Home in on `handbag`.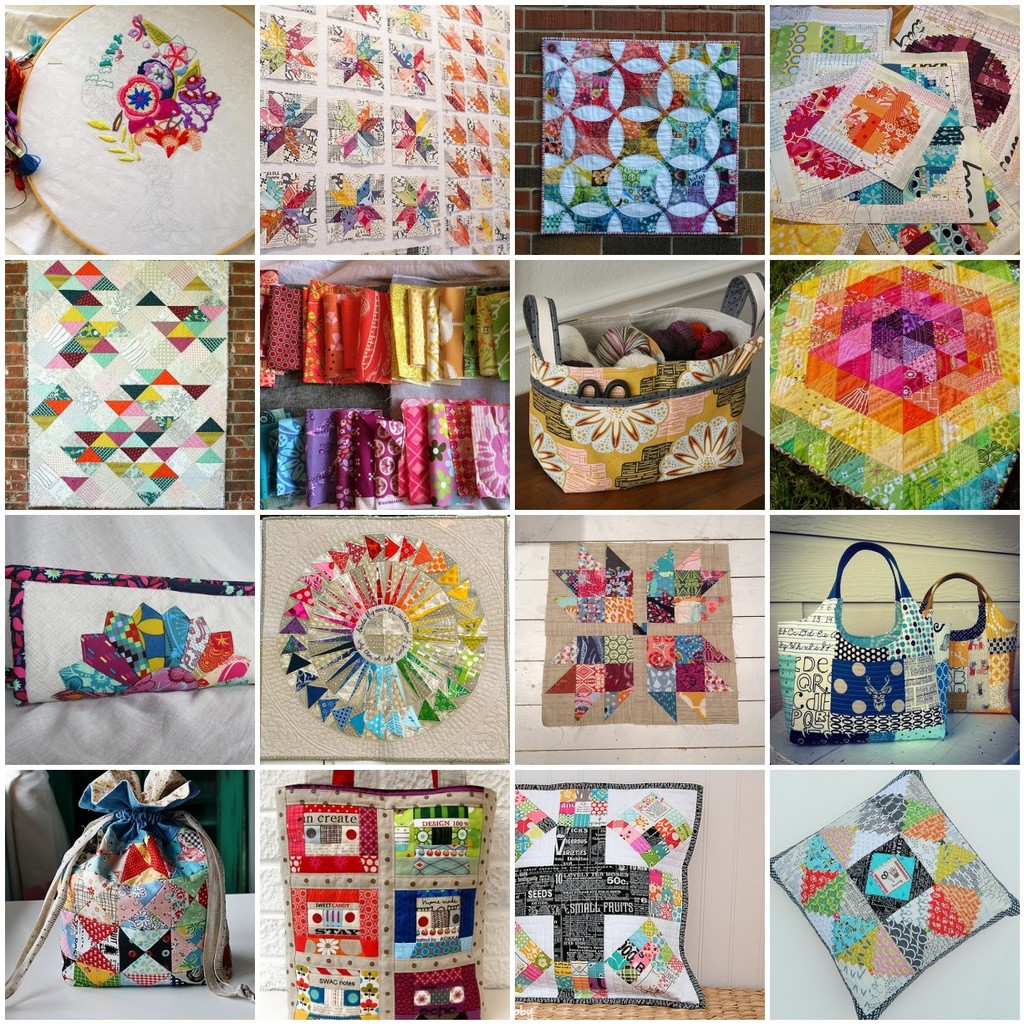
Homed in at rect(778, 543, 947, 748).
